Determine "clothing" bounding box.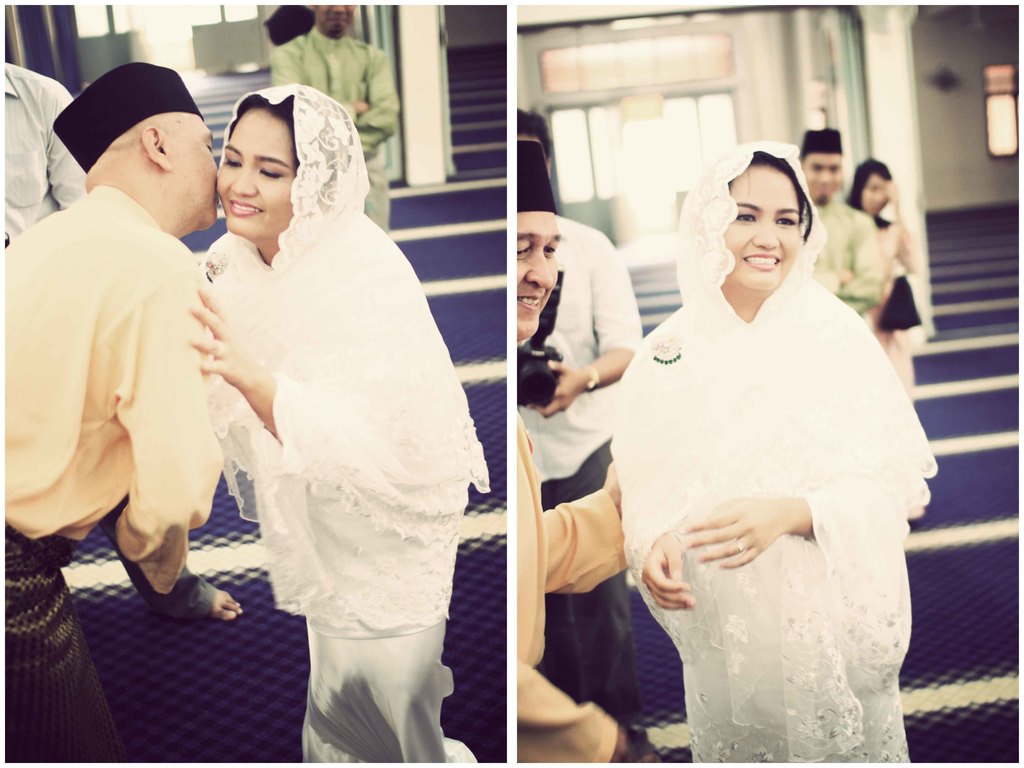
Determined: rect(609, 229, 920, 751).
